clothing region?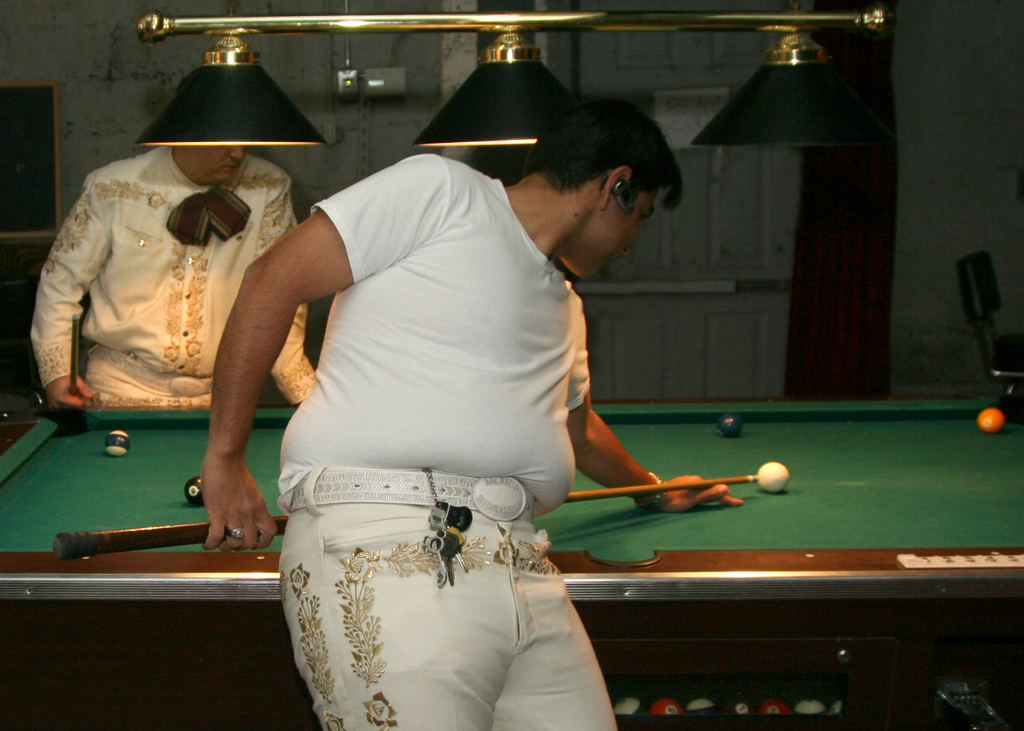
{"left": 30, "top": 145, "right": 319, "bottom": 403}
